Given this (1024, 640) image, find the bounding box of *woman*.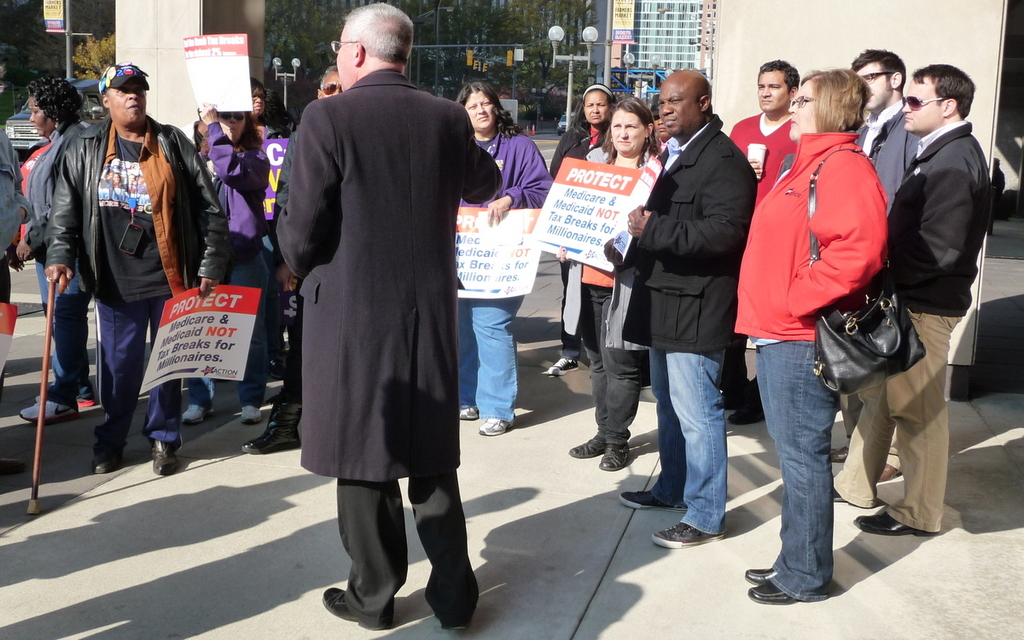
730 56 913 588.
